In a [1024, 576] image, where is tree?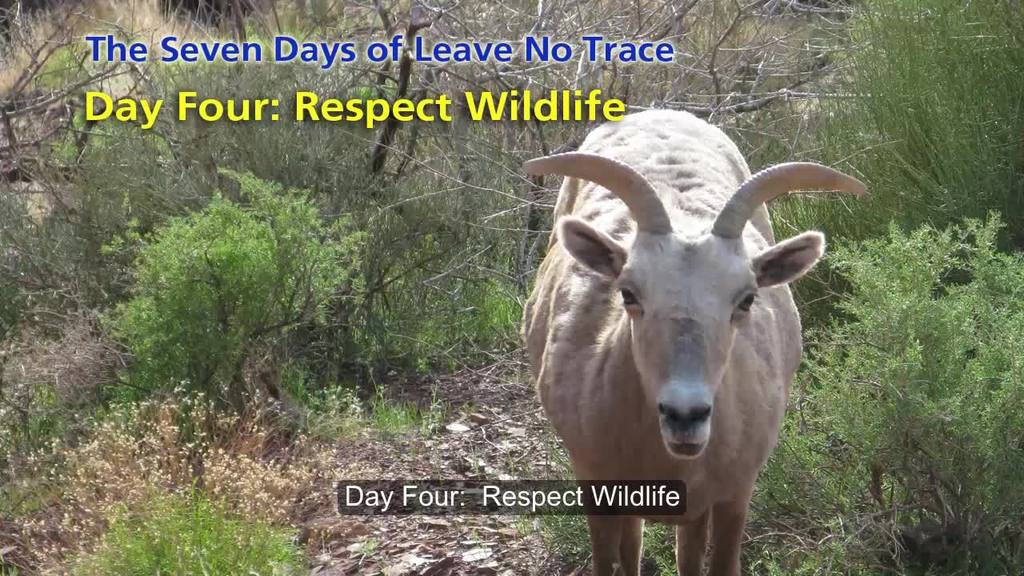
bbox=[370, 1, 459, 178].
